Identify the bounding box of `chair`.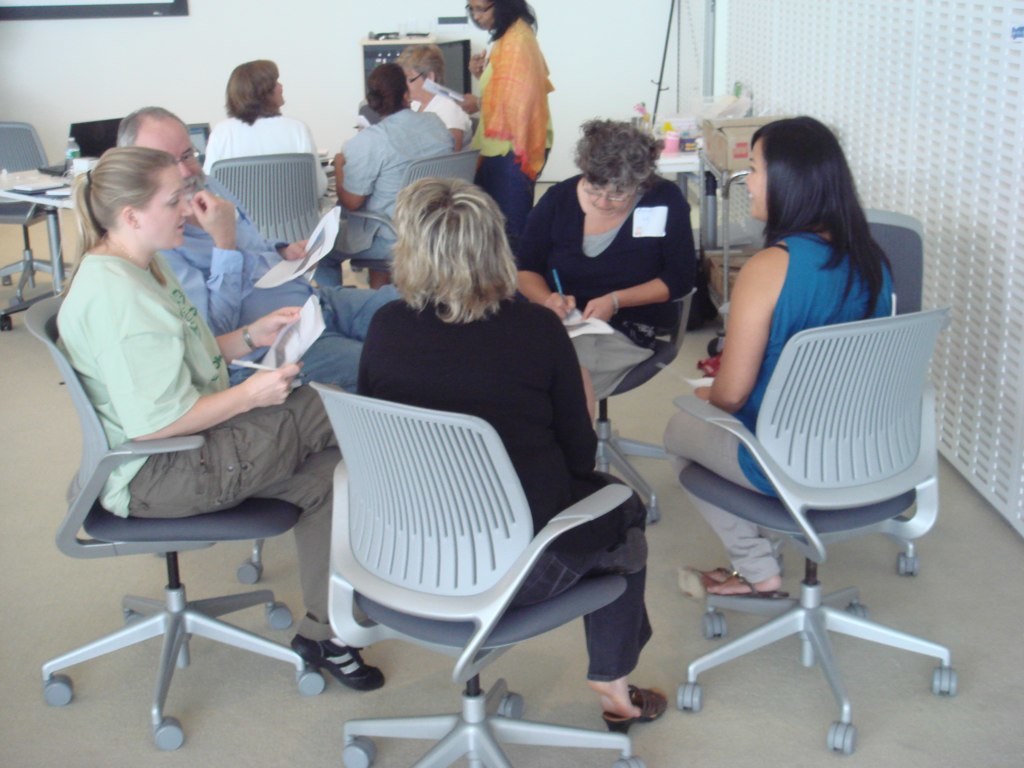
bbox(26, 293, 327, 750).
